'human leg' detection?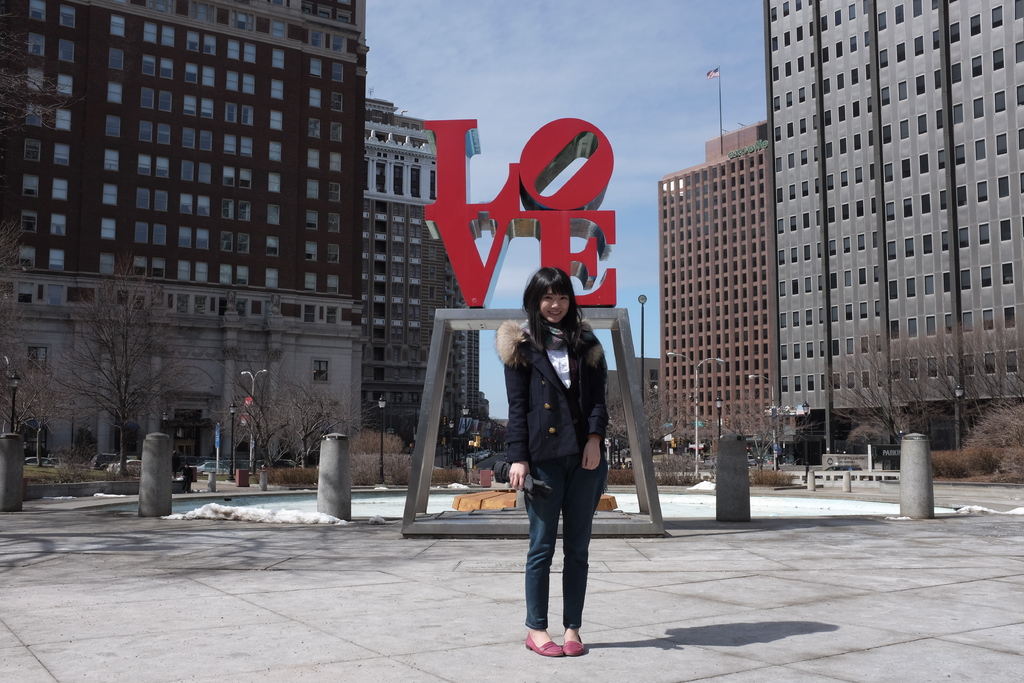
bbox=(559, 454, 605, 655)
